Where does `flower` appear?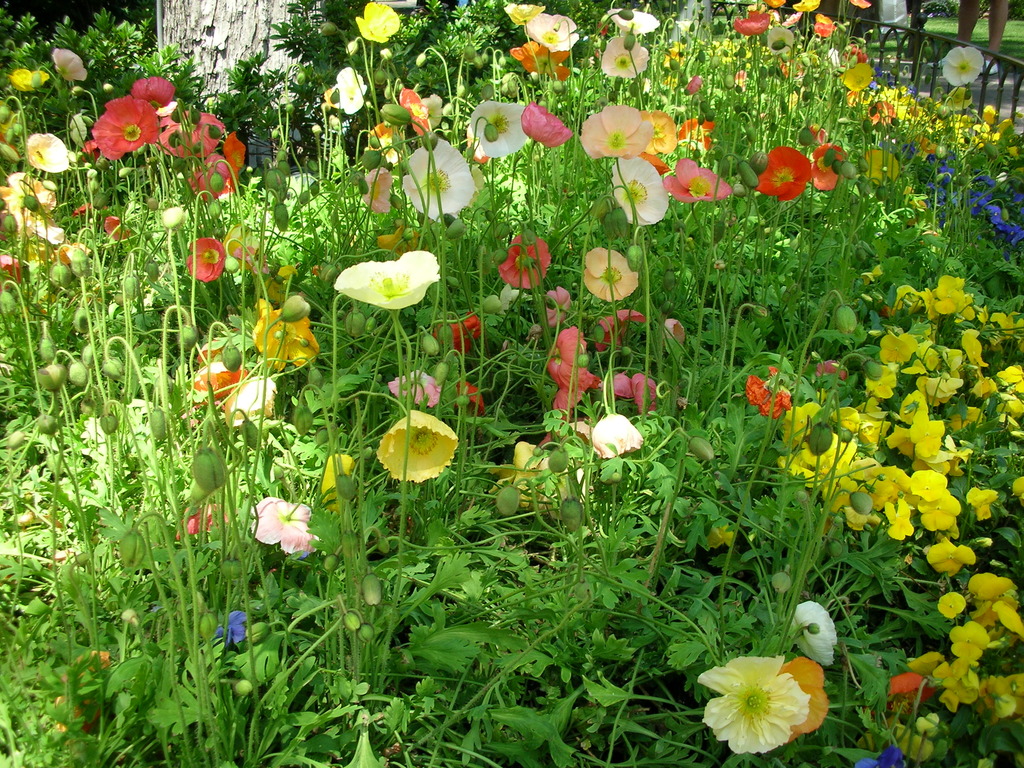
Appears at [left=791, top=598, right=832, bottom=664].
